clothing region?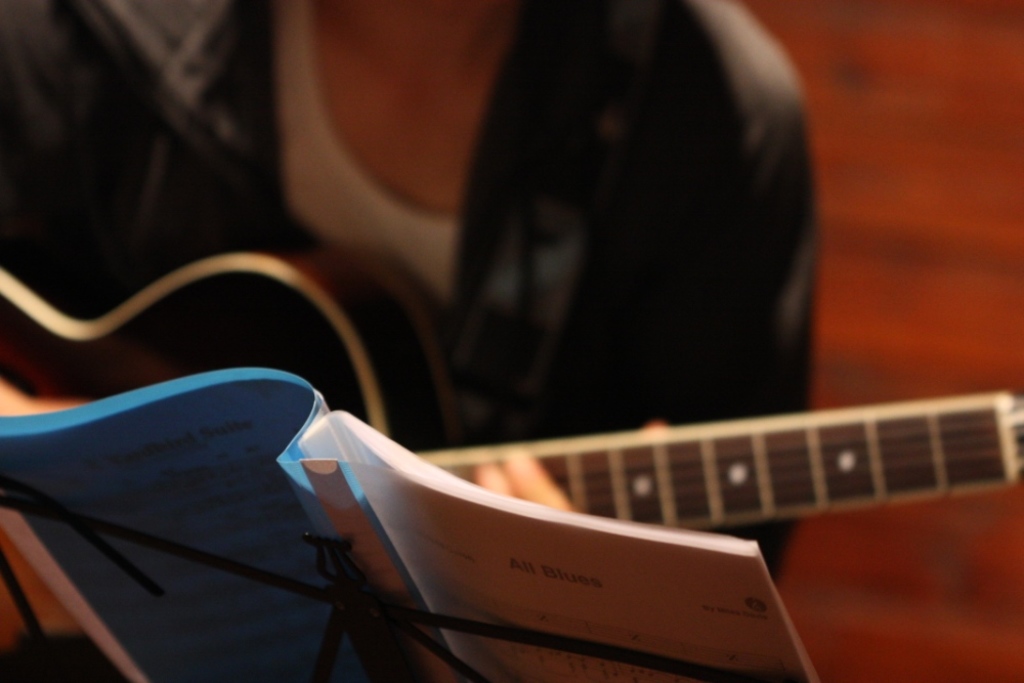
bbox=[0, 0, 819, 682]
